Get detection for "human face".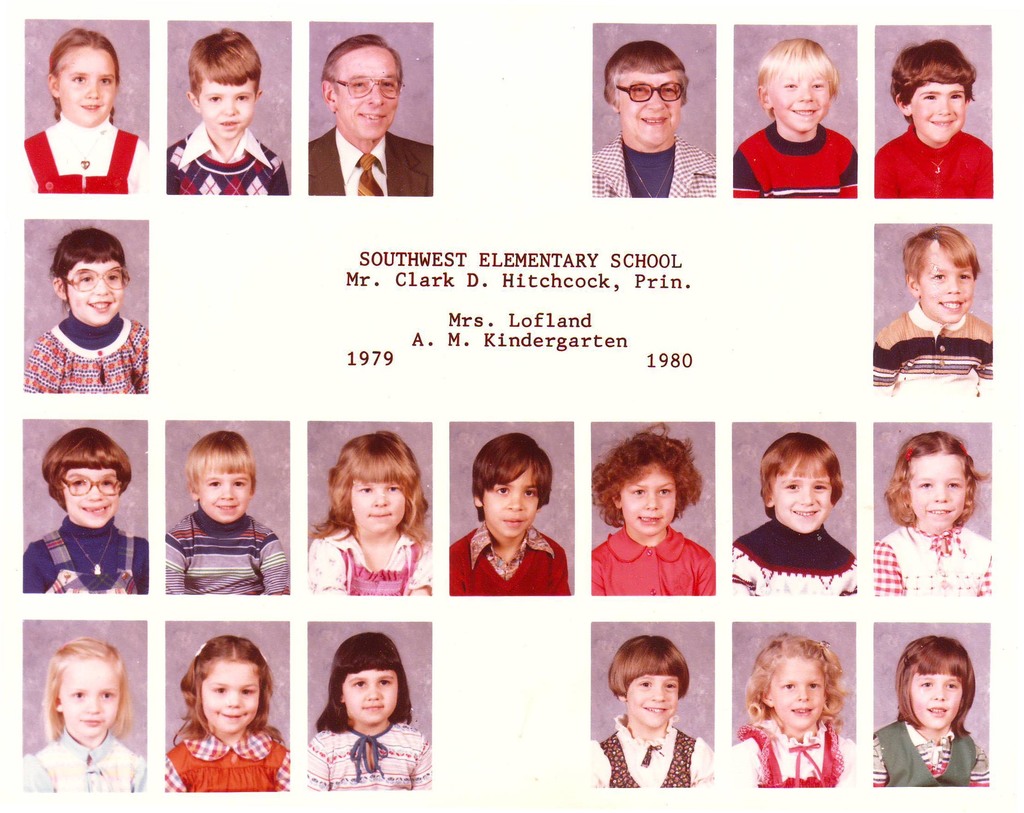
Detection: 918/243/974/321.
